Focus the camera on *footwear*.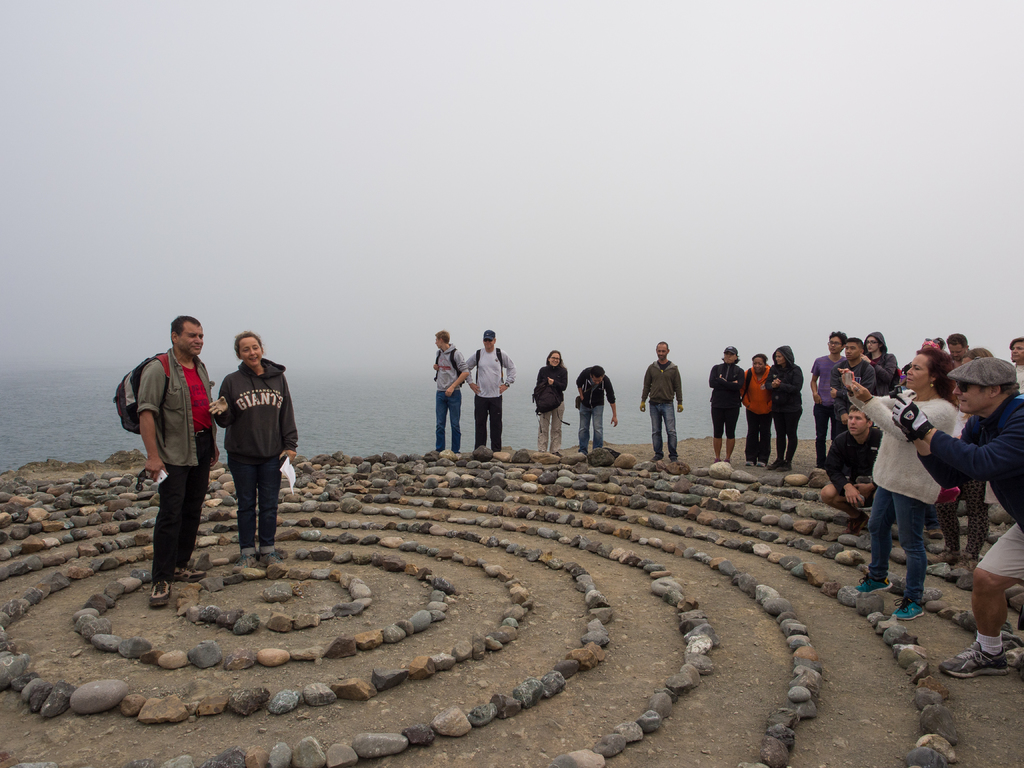
Focus region: [left=150, top=579, right=172, bottom=608].
